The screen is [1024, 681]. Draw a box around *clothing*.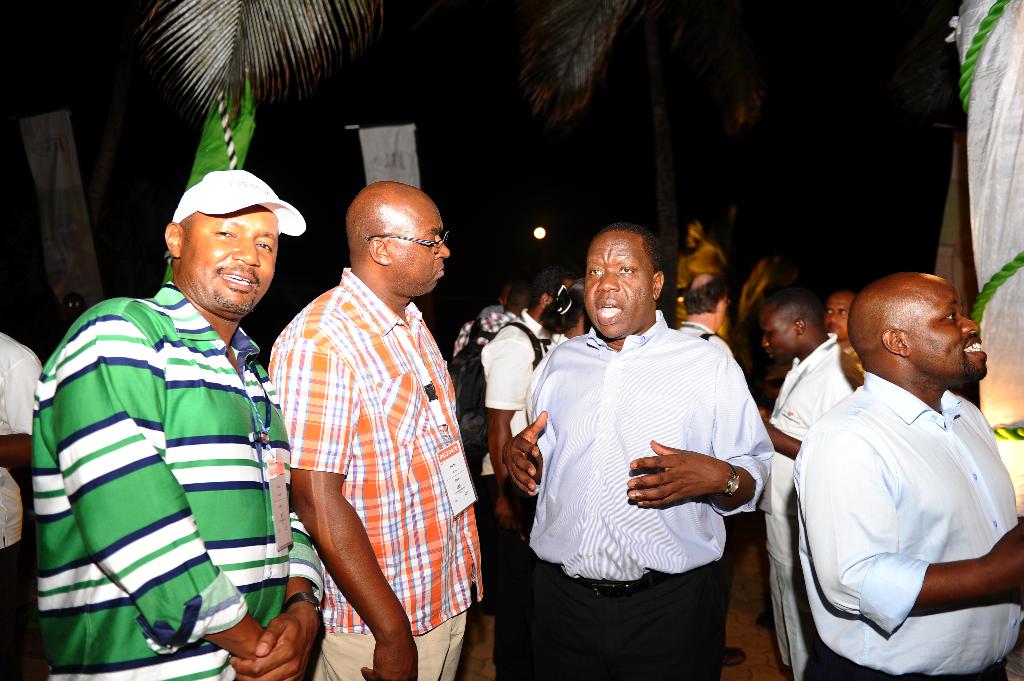
<region>482, 317, 557, 663</region>.
